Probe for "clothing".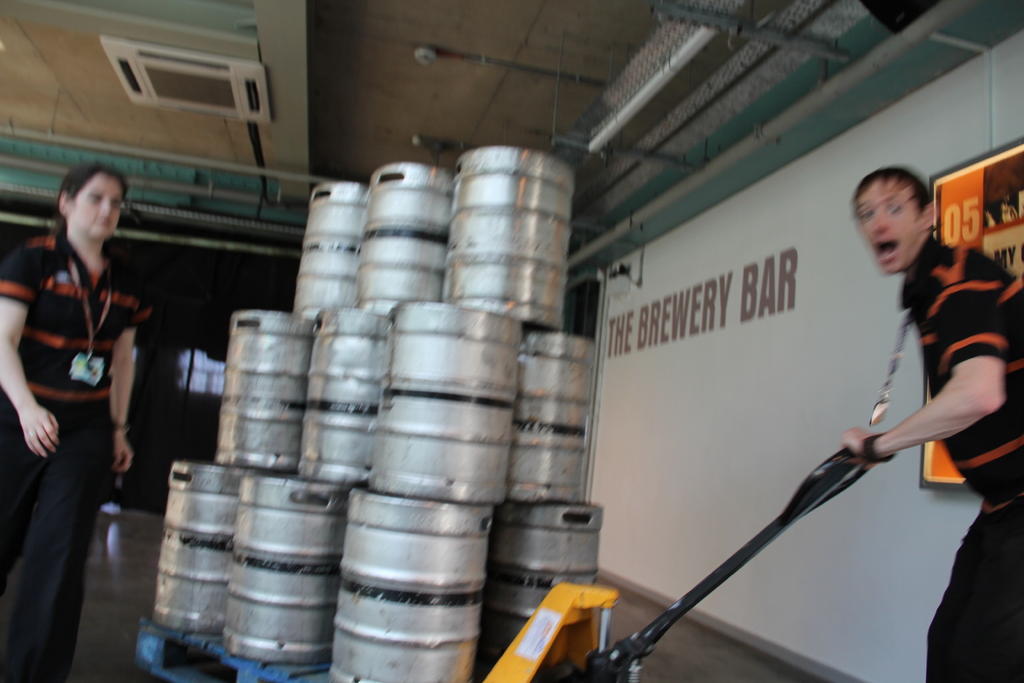
Probe result: [906,236,1023,682].
